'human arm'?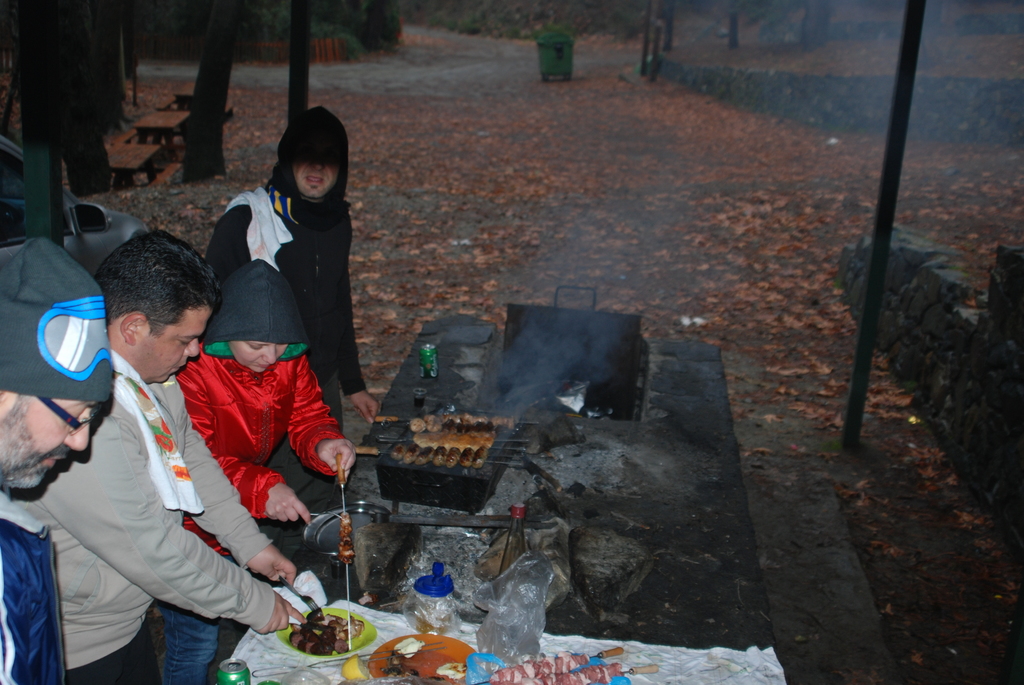
[288, 363, 355, 477]
